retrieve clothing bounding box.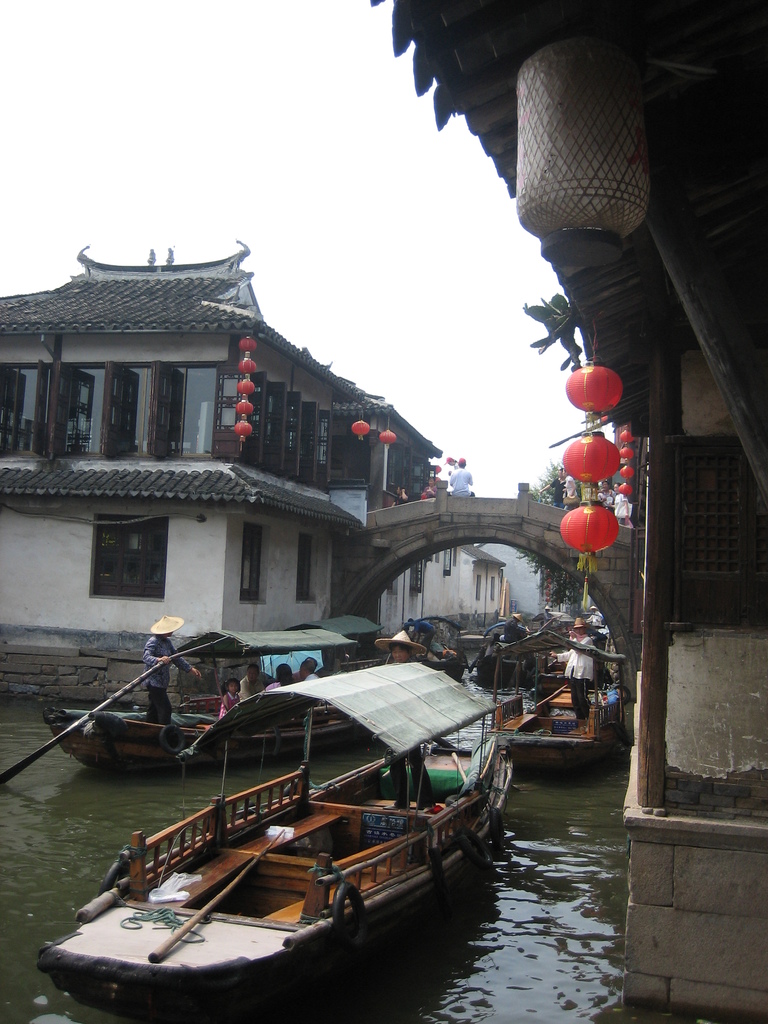
Bounding box: detection(451, 465, 477, 498).
